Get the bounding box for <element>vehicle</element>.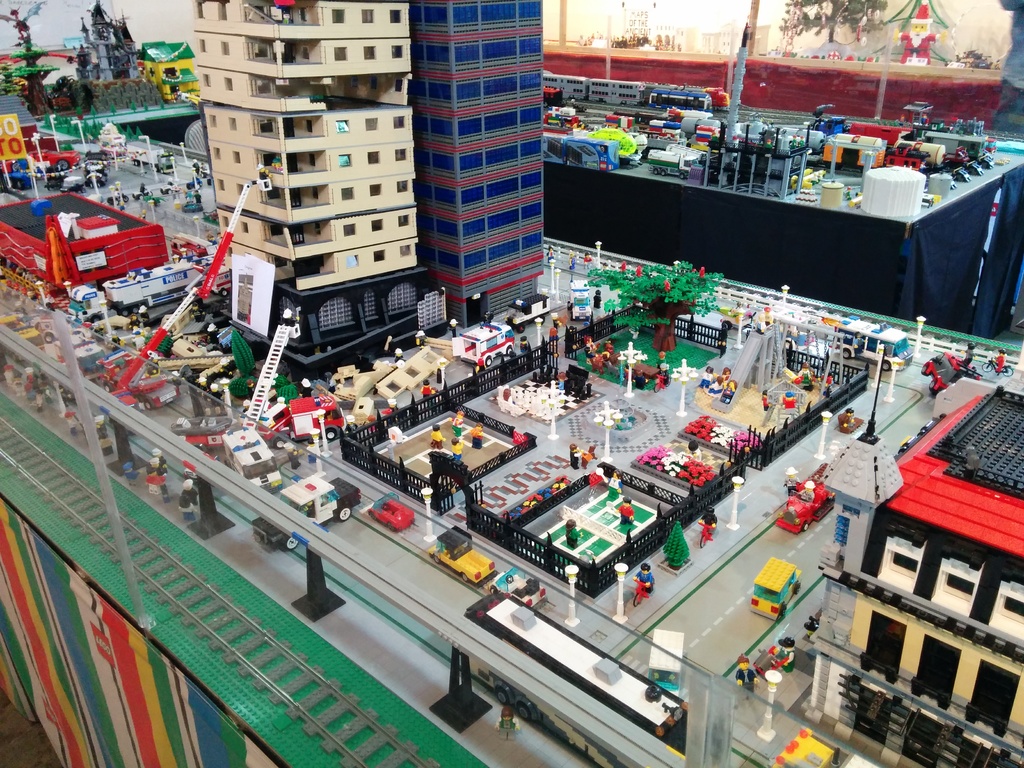
[x1=186, y1=426, x2=229, y2=456].
